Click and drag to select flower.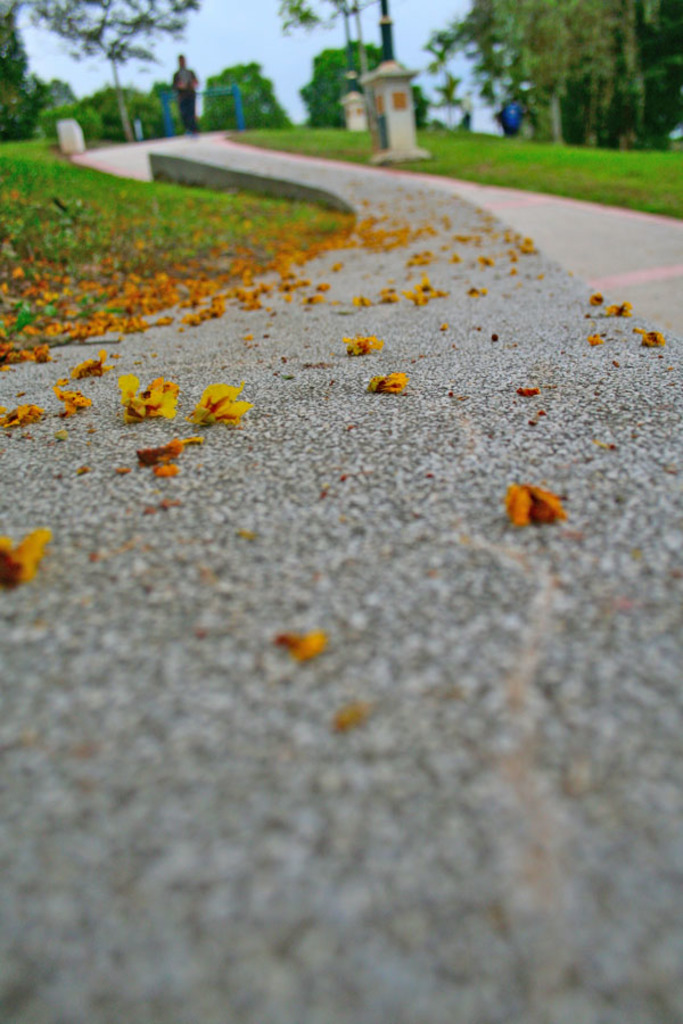
Selection: box(0, 403, 31, 433).
